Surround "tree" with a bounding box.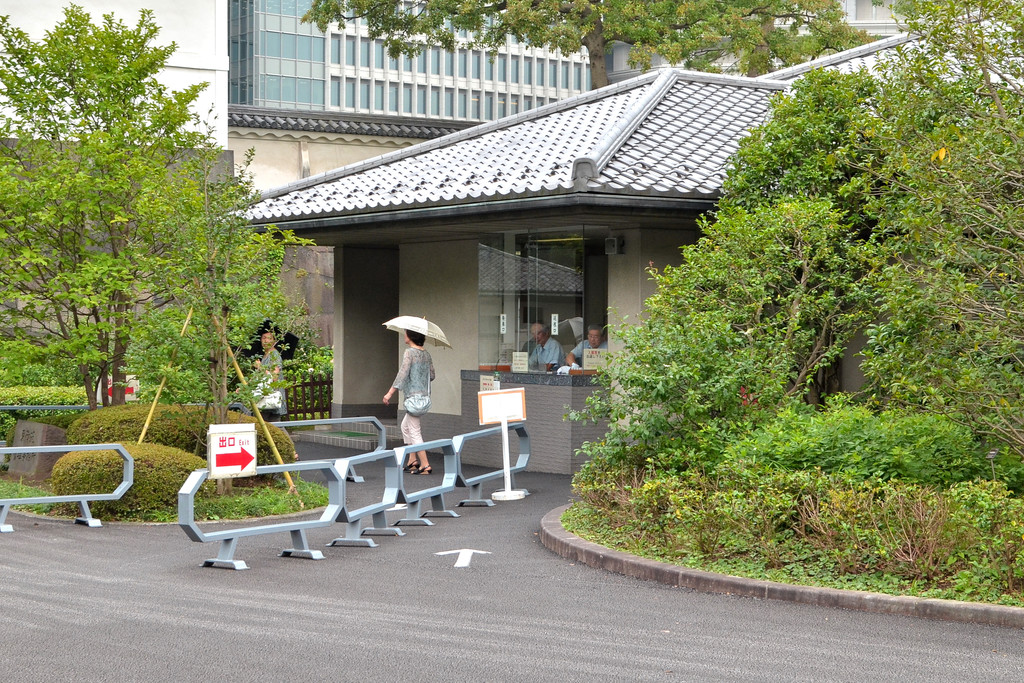
<bbox>296, 0, 880, 94</bbox>.
